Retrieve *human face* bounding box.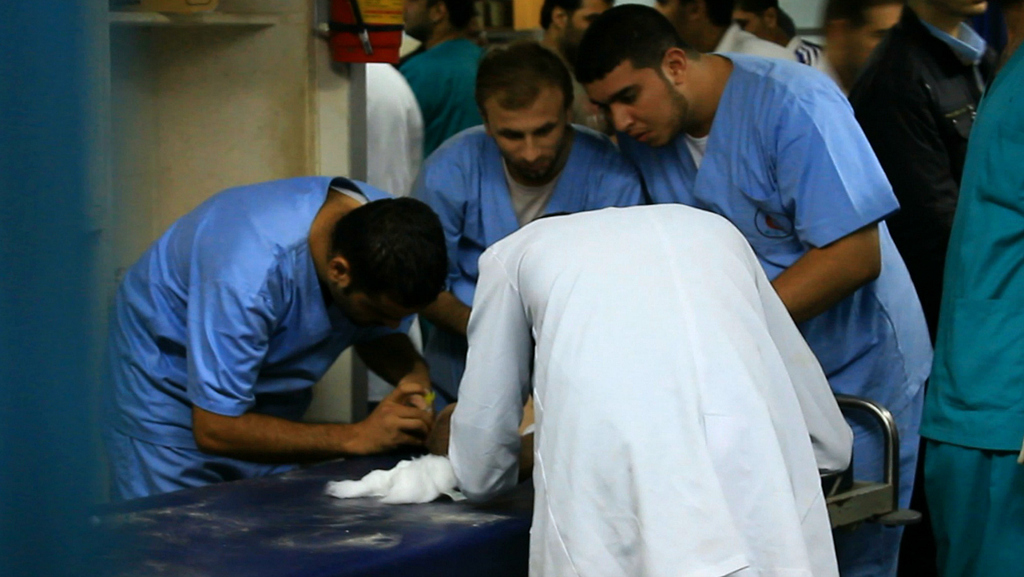
Bounding box: select_region(652, 0, 687, 45).
